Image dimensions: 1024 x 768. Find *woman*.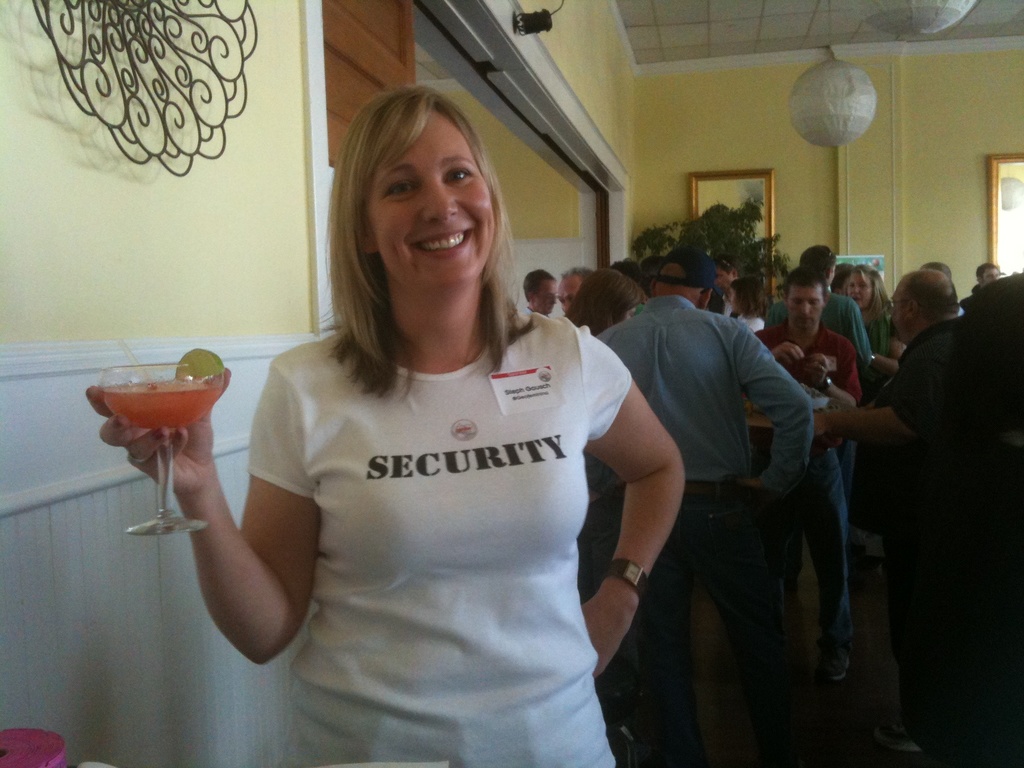
bbox=(154, 165, 679, 733).
